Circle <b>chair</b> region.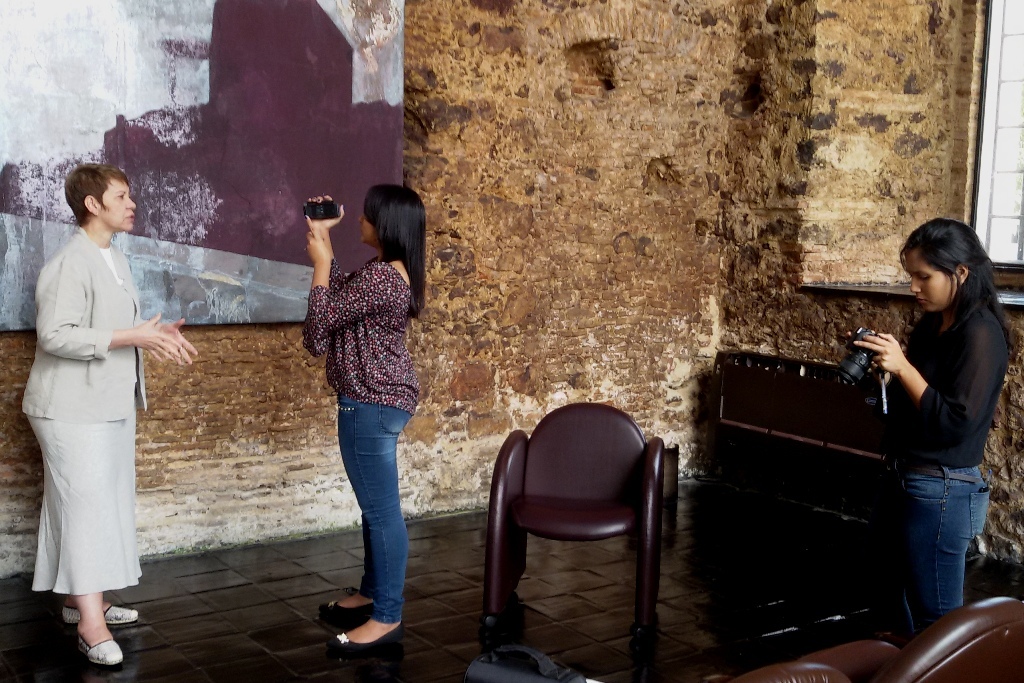
Region: locate(480, 388, 679, 667).
